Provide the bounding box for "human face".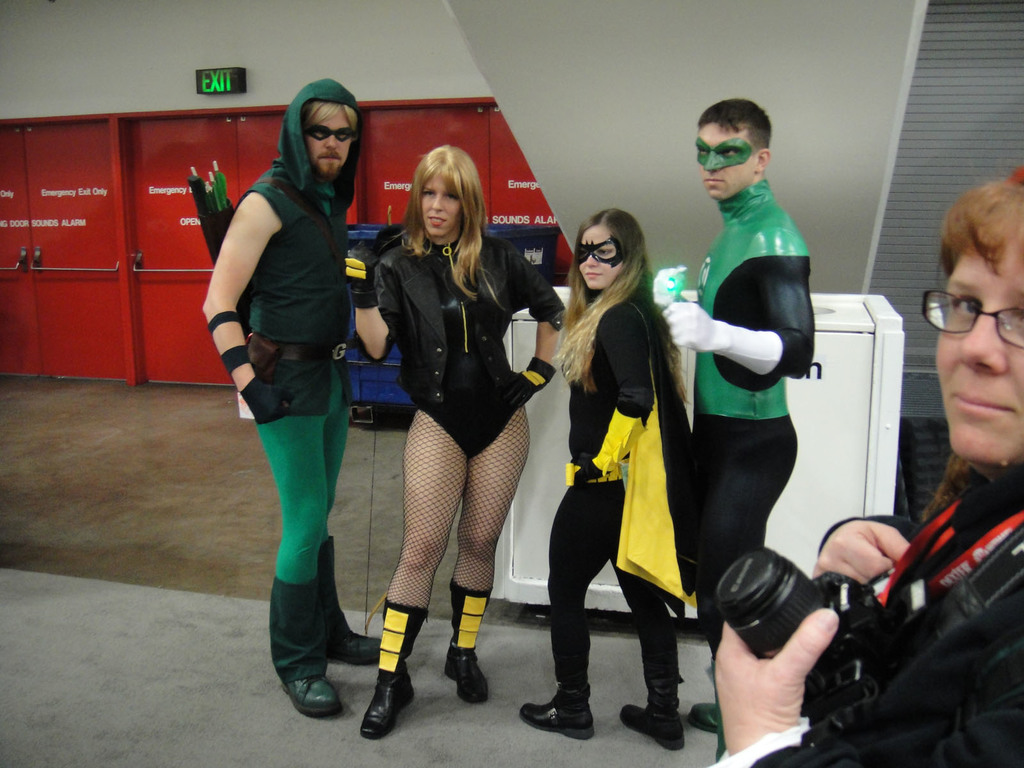
576/232/630/285.
